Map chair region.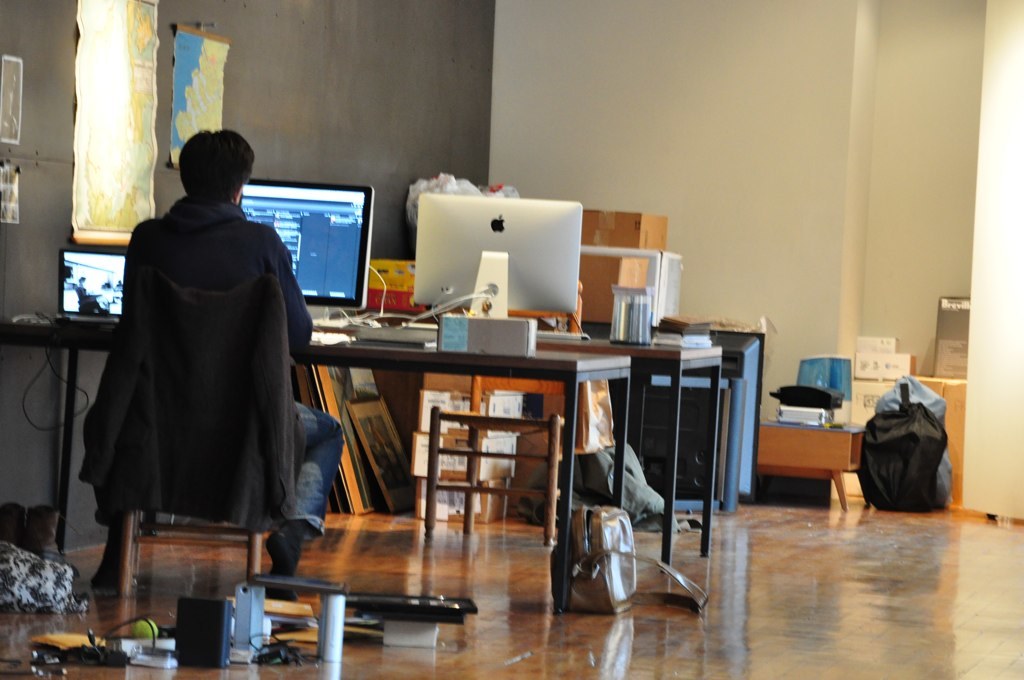
Mapped to 406,298,546,552.
